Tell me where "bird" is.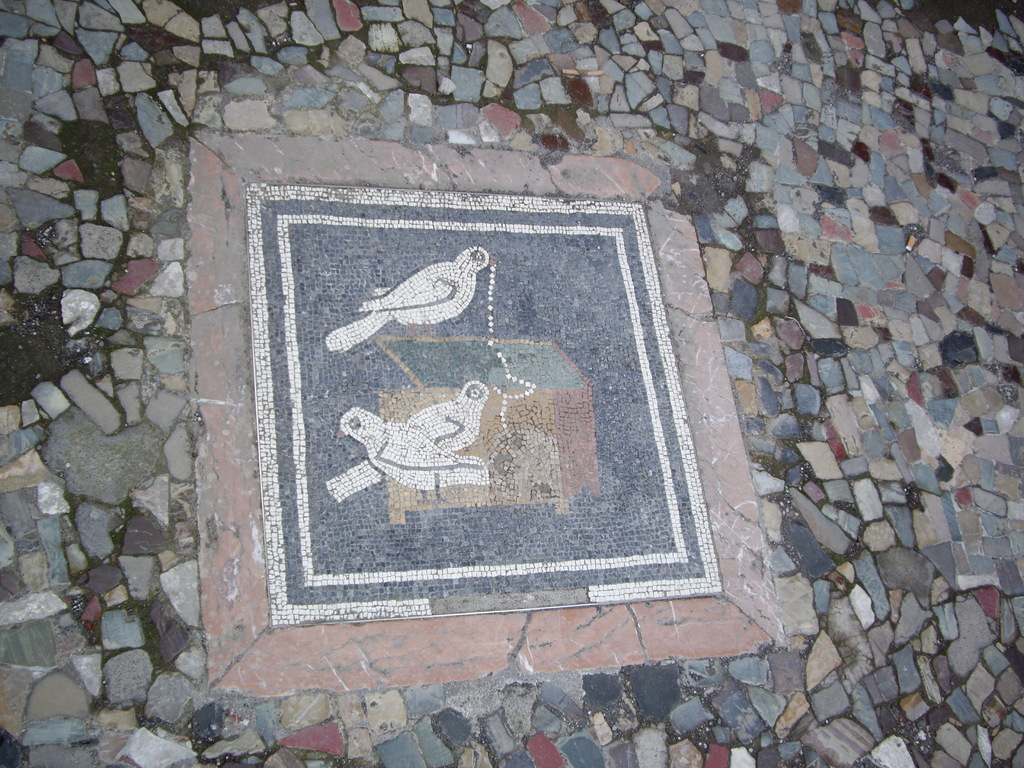
"bird" is at pyautogui.locateOnScreen(324, 374, 488, 505).
